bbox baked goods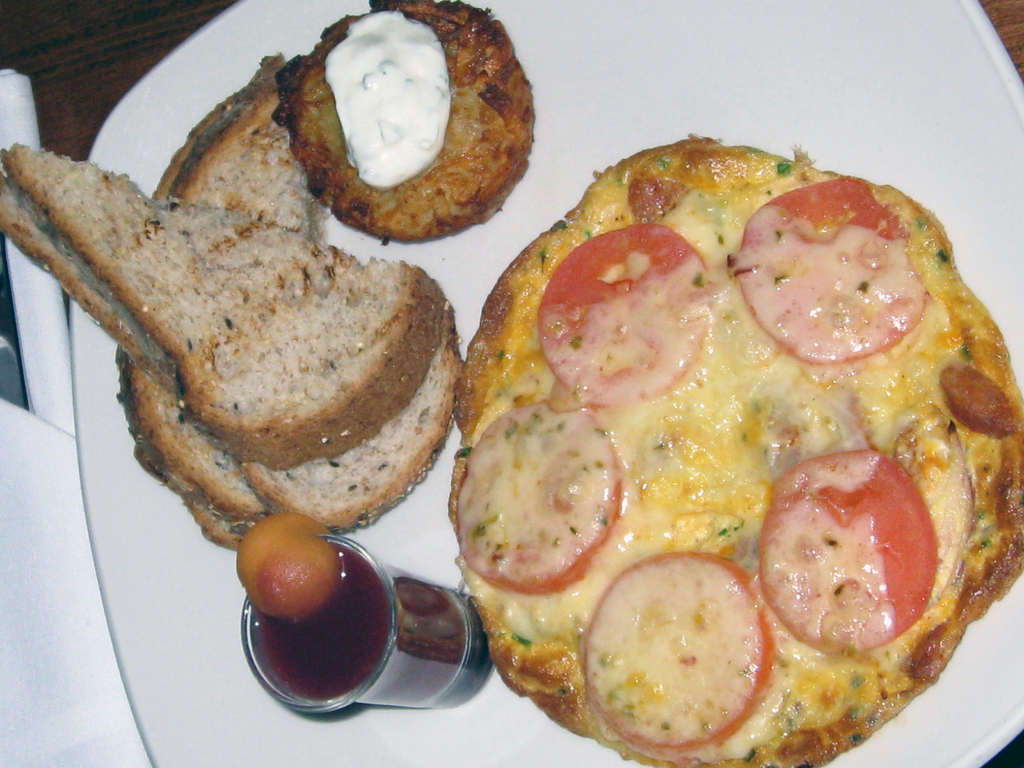
[left=305, top=0, right=540, bottom=237]
